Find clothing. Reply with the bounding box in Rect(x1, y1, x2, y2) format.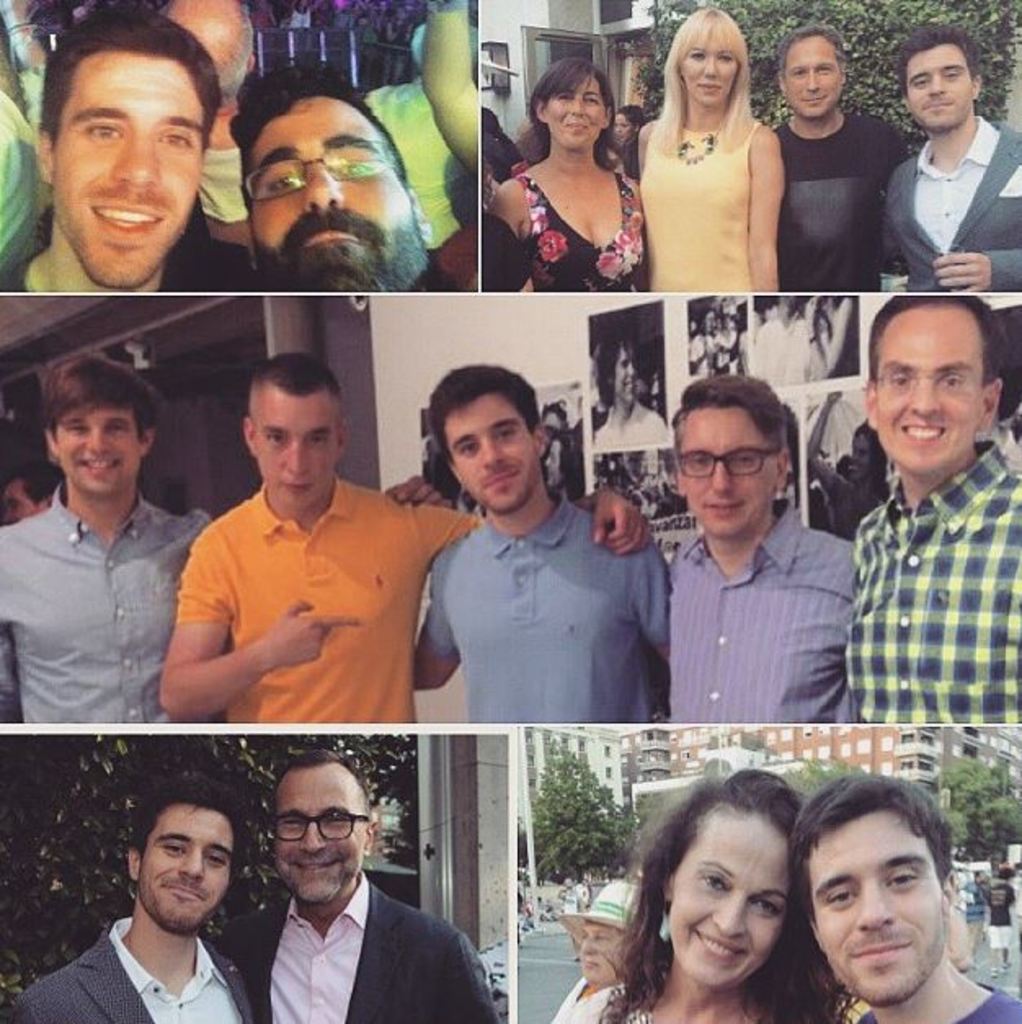
Rect(173, 474, 483, 730).
